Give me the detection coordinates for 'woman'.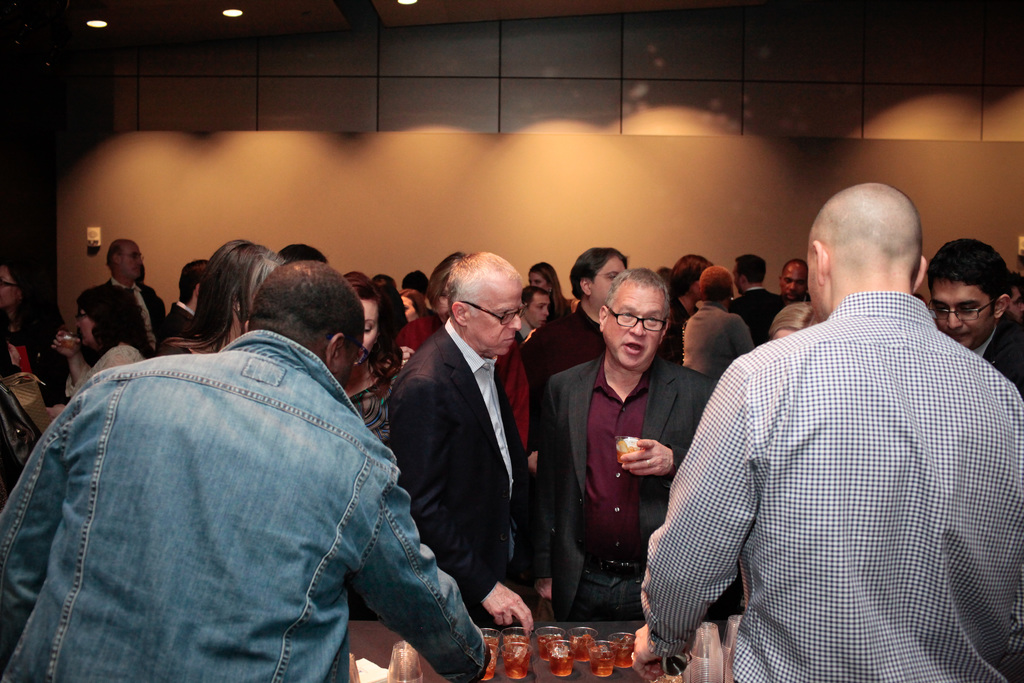
{"x1": 529, "y1": 260, "x2": 572, "y2": 317}.
